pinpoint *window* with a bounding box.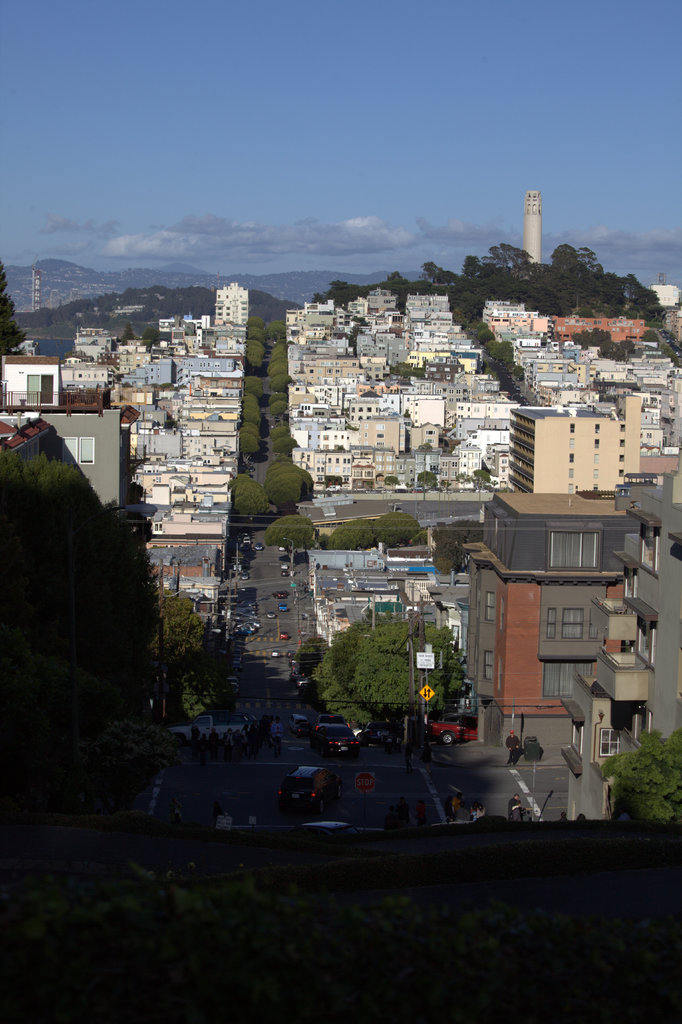
rect(621, 560, 640, 599).
